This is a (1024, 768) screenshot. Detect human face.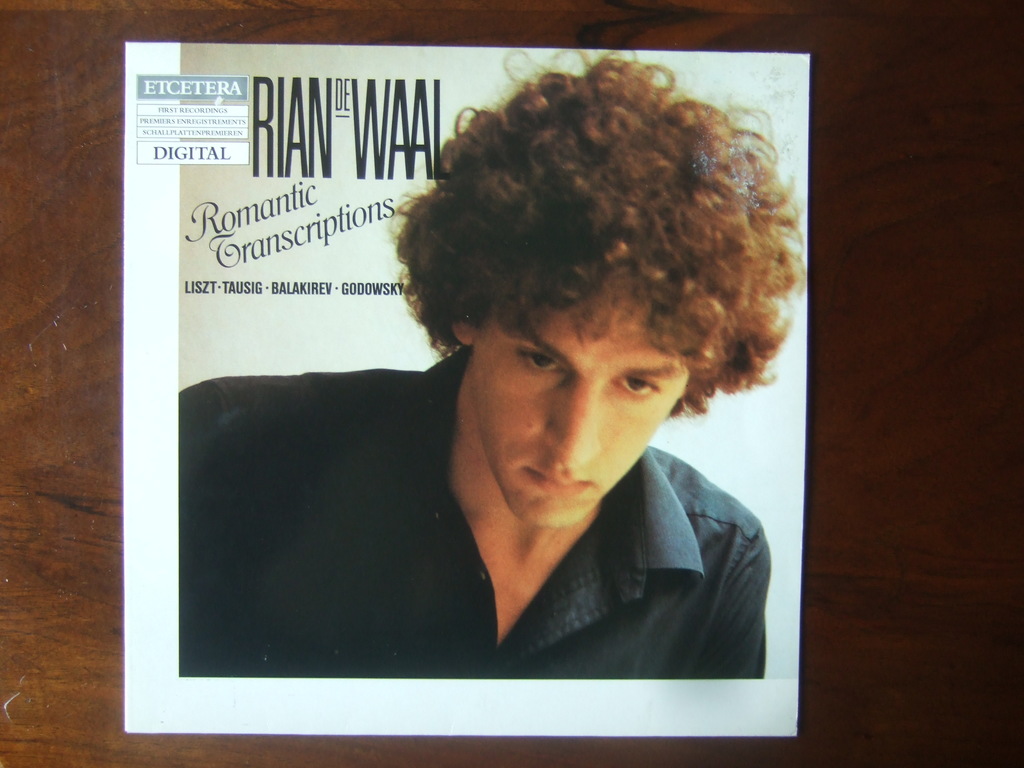
{"x1": 469, "y1": 278, "x2": 702, "y2": 526}.
